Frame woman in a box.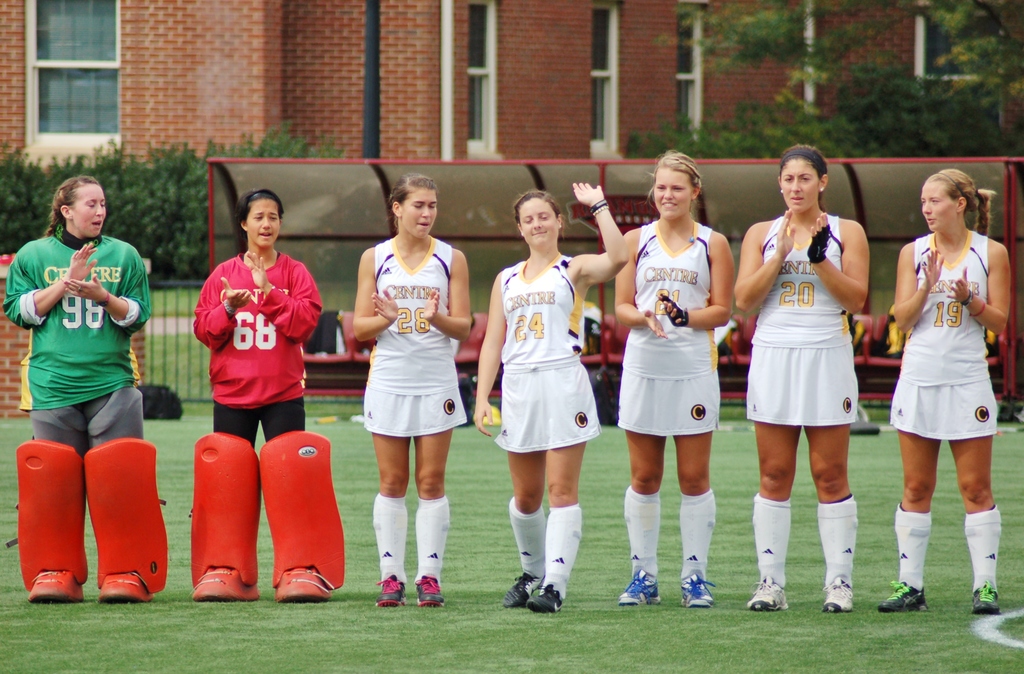
345:173:472:609.
